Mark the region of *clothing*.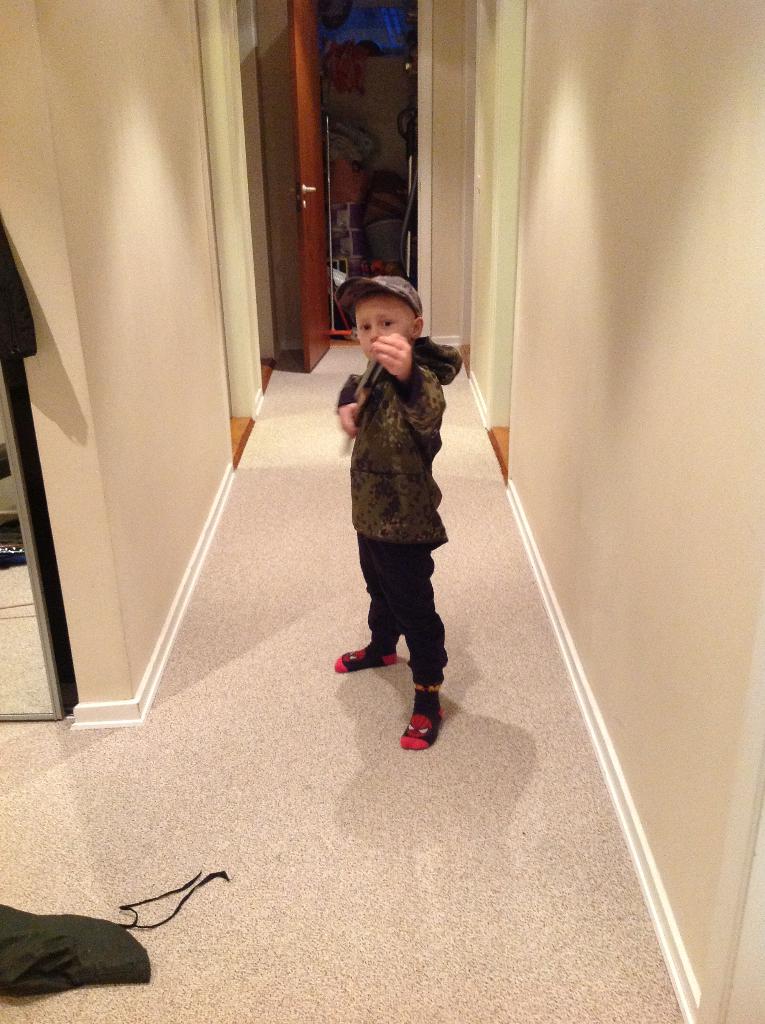
Region: locate(338, 317, 464, 659).
